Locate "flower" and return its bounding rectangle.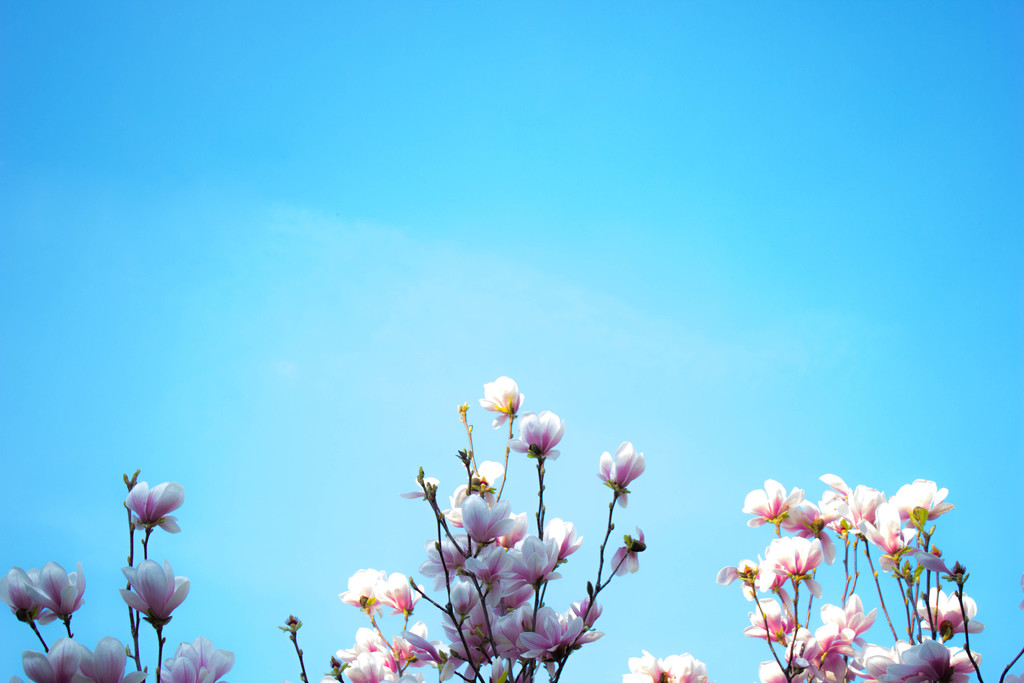
x1=394, y1=619, x2=424, y2=659.
